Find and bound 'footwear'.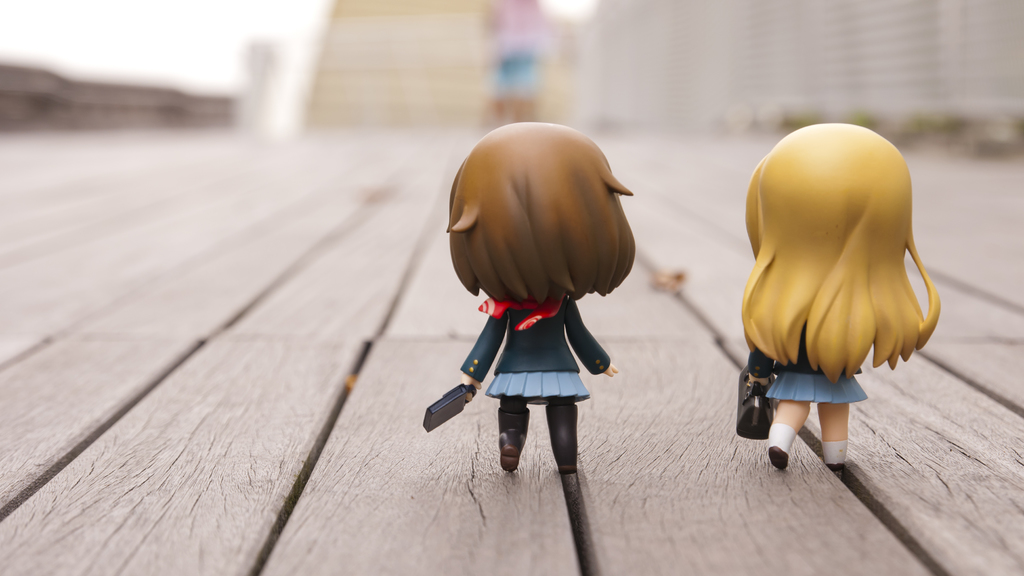
Bound: <box>546,403,578,474</box>.
